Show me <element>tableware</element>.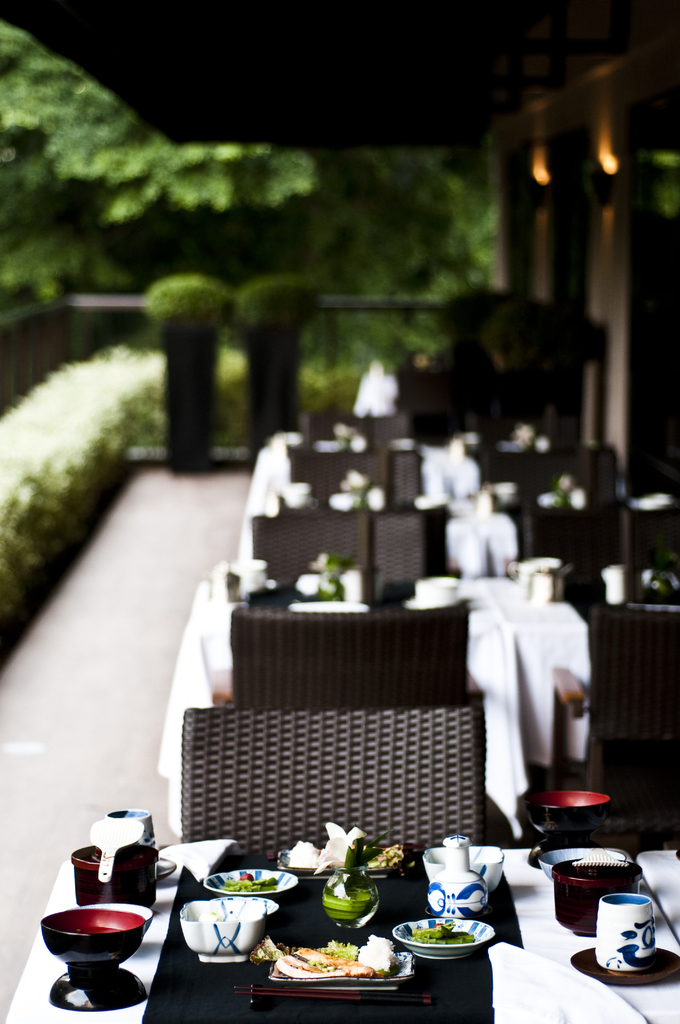
<element>tableware</element> is here: 592:893:655:975.
